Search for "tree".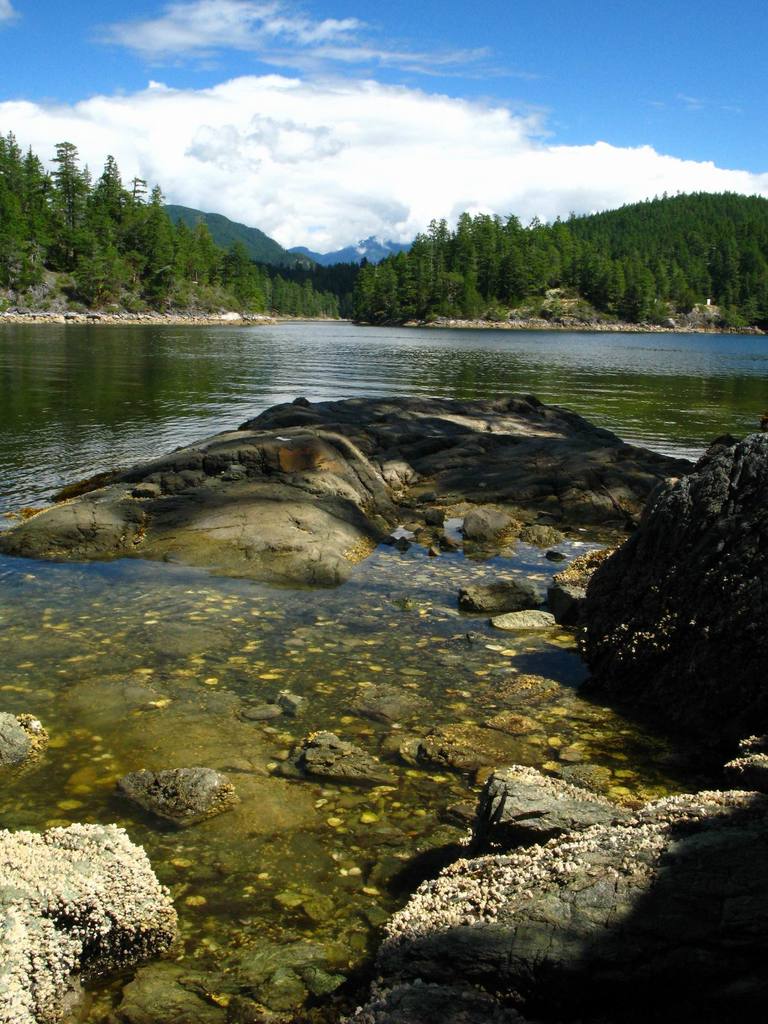
Found at {"left": 343, "top": 204, "right": 586, "bottom": 330}.
